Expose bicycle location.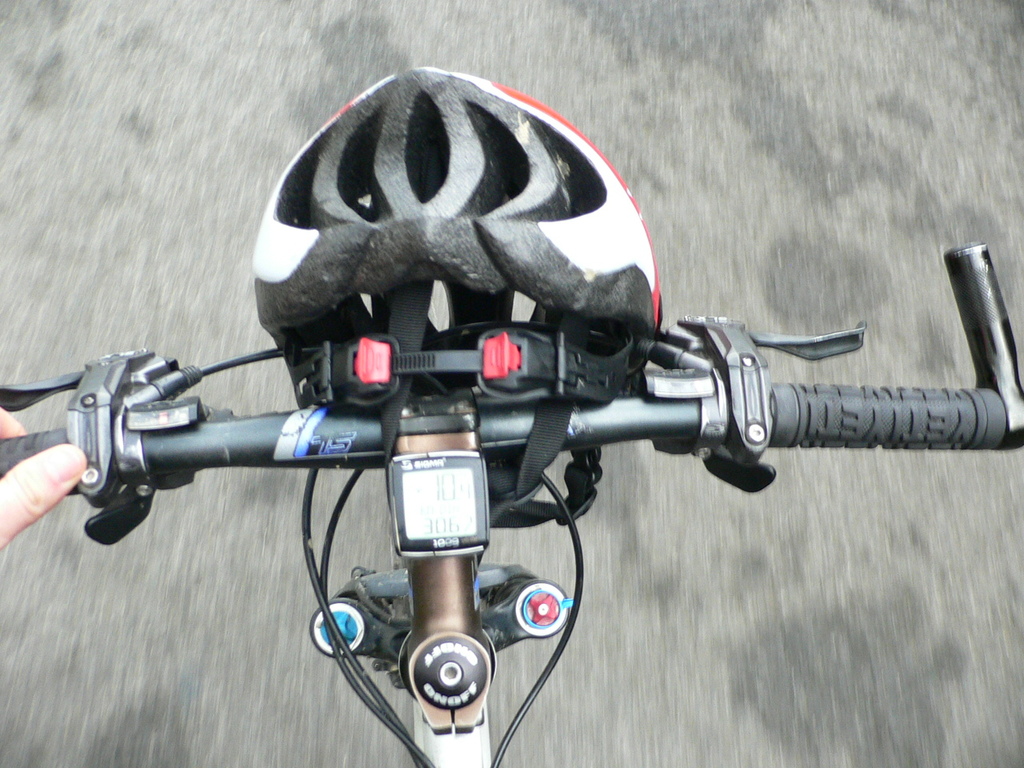
Exposed at [x1=0, y1=246, x2=1023, y2=767].
